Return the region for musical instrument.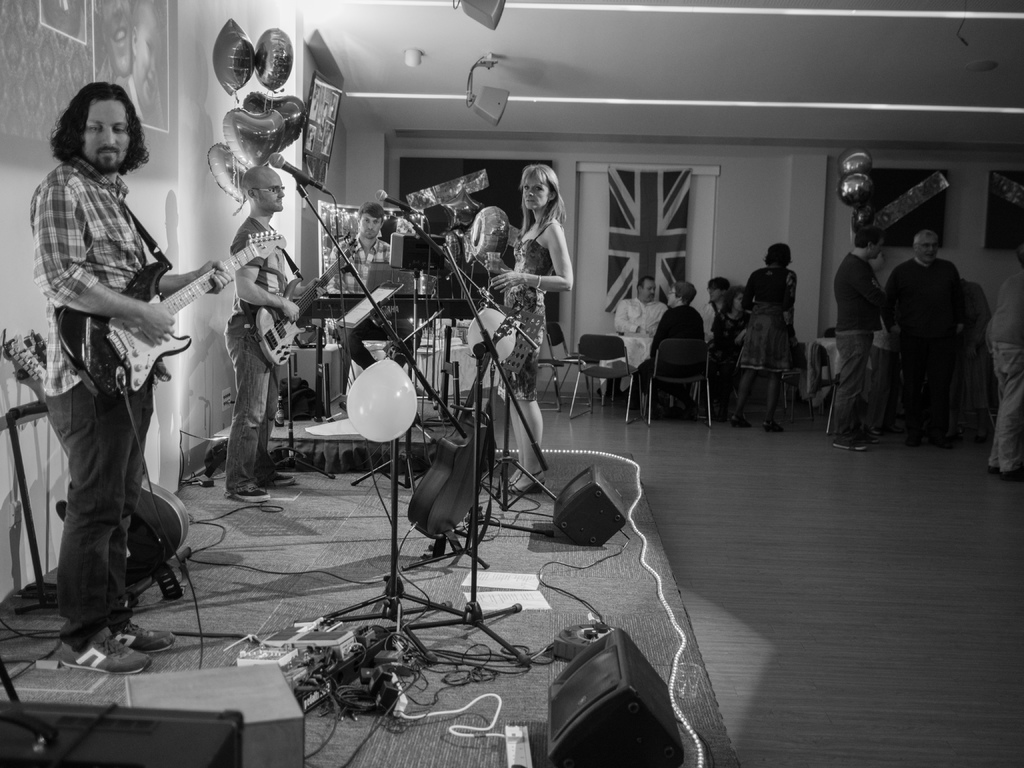
locate(56, 226, 287, 405).
